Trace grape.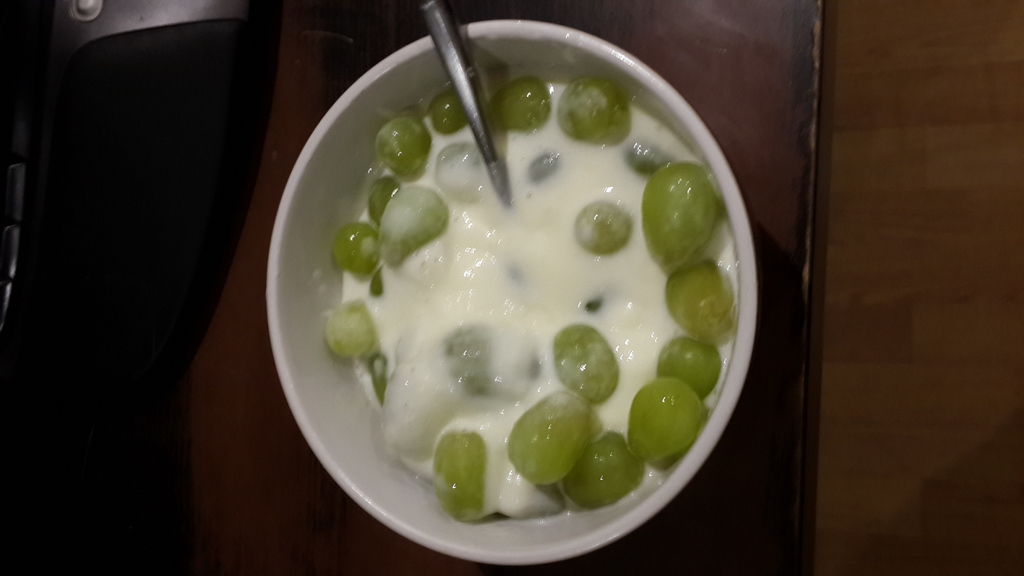
Traced to [left=641, top=162, right=719, bottom=273].
